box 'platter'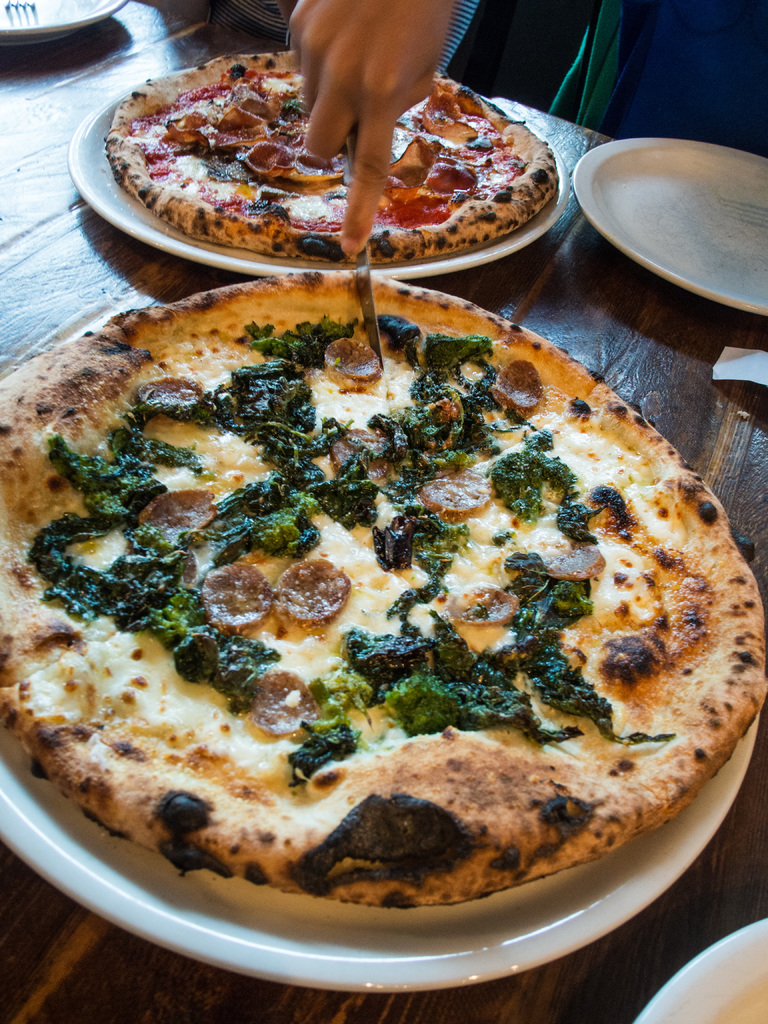
locate(636, 917, 767, 1023)
